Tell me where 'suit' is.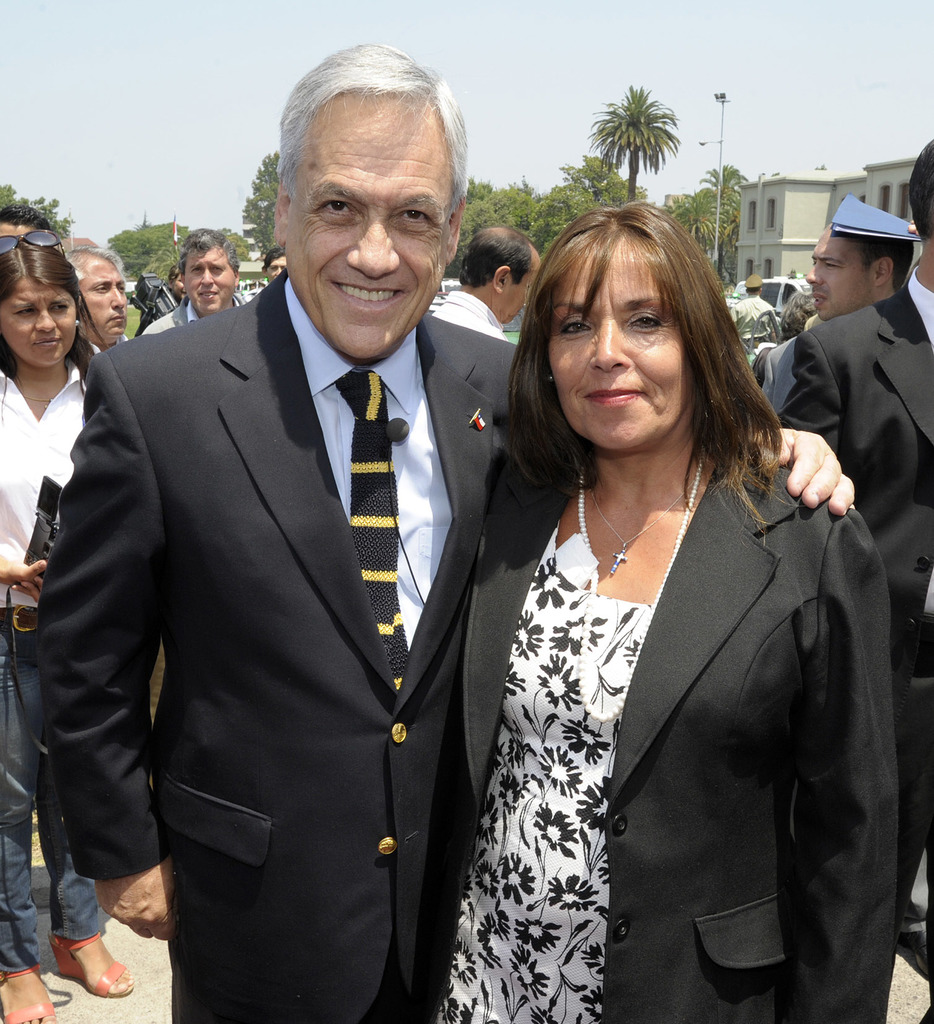
'suit' is at pyautogui.locateOnScreen(780, 260, 933, 1023).
